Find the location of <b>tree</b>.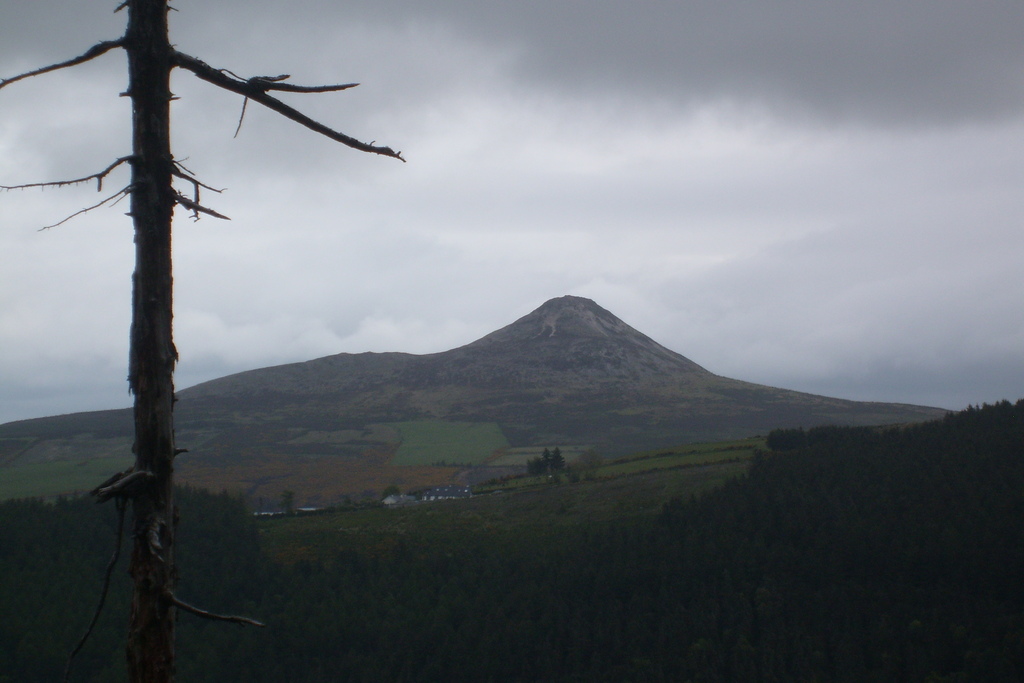
Location: select_region(521, 457, 545, 472).
